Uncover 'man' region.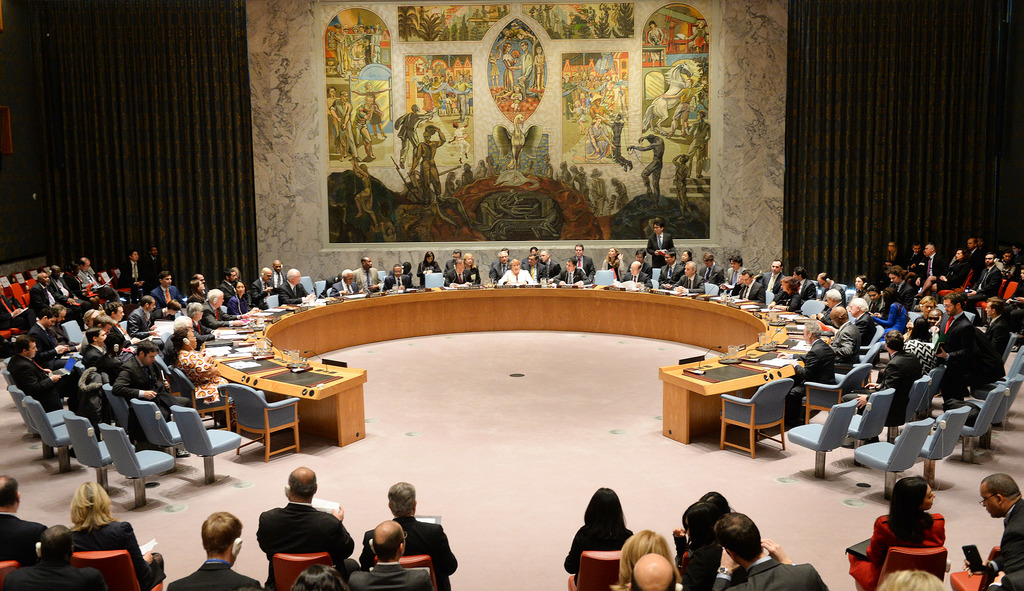
Uncovered: rect(379, 263, 413, 294).
